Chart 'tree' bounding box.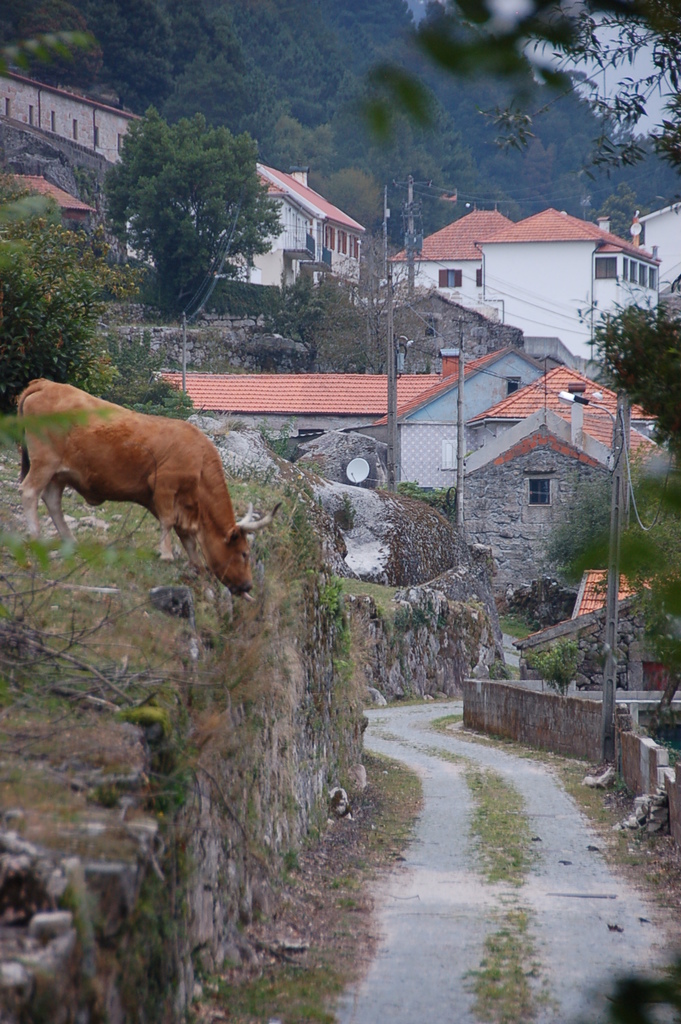
Charted: <box>96,112,287,329</box>.
